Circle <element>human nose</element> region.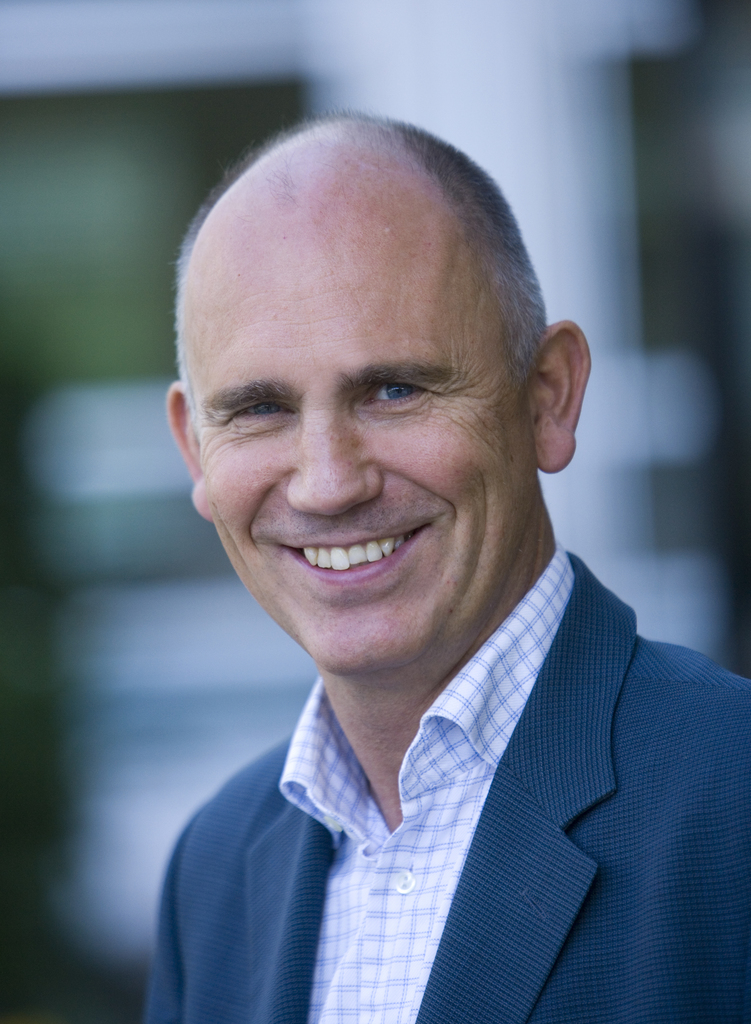
Region: {"left": 285, "top": 412, "right": 378, "bottom": 509}.
